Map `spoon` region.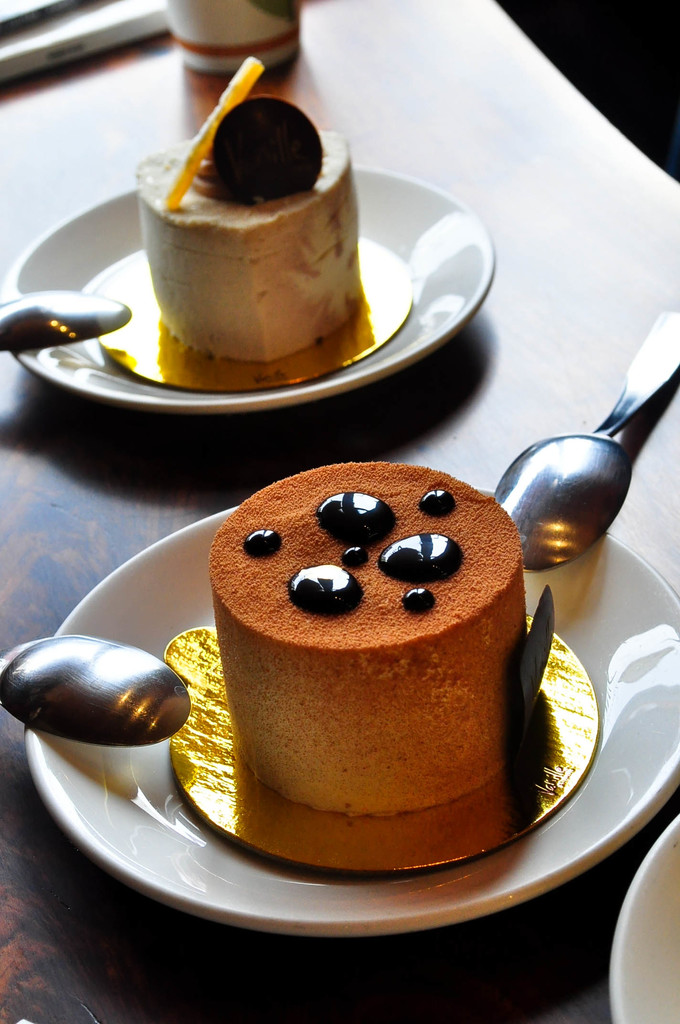
Mapped to bbox=[0, 632, 188, 748].
